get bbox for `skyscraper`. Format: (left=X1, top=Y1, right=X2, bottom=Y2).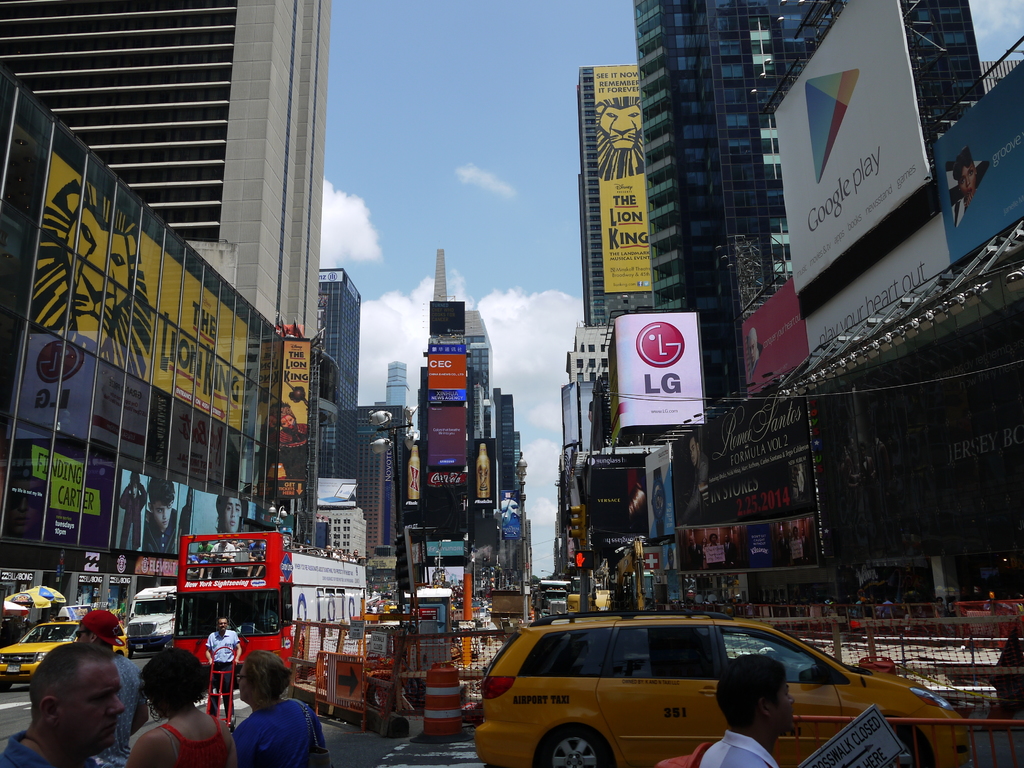
(left=322, top=266, right=363, bottom=479).
